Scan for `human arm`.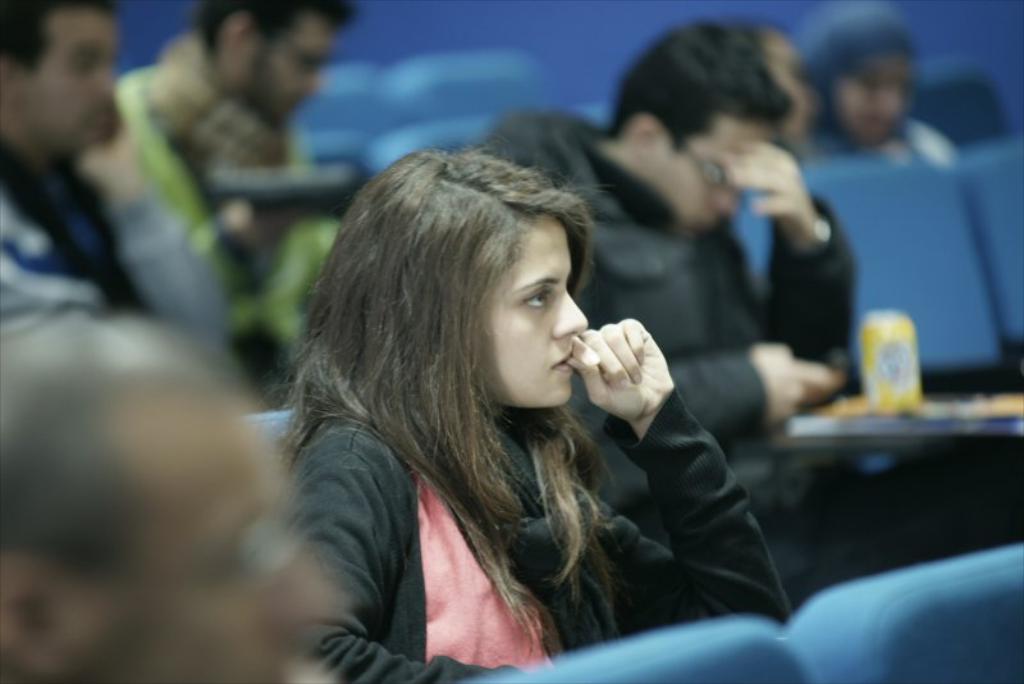
Scan result: region(275, 450, 520, 683).
